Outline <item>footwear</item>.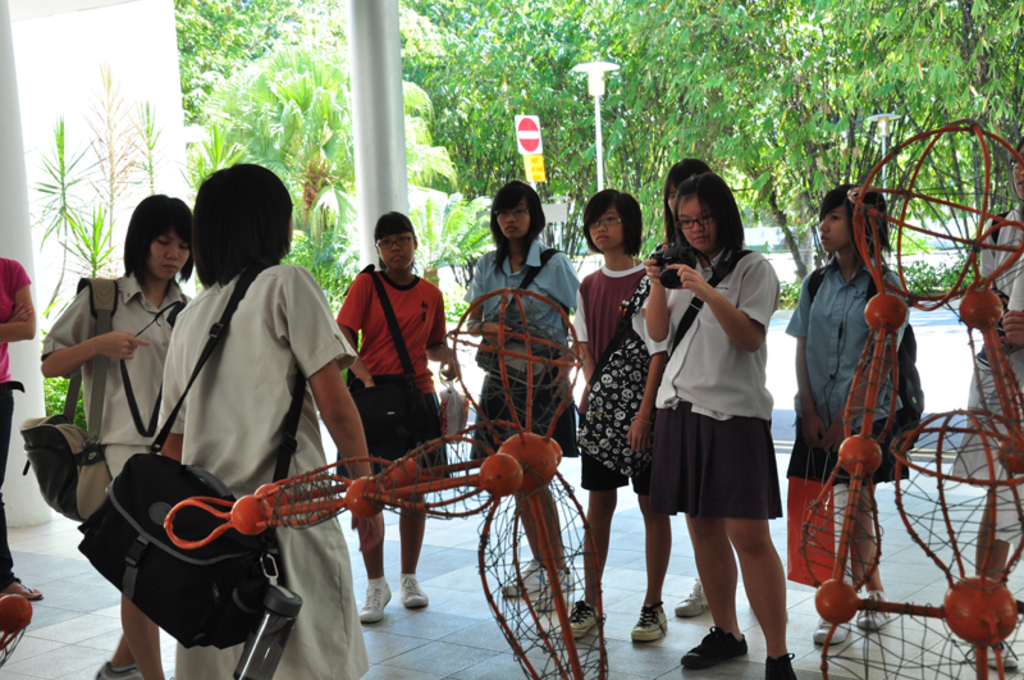
Outline: select_region(93, 662, 143, 679).
